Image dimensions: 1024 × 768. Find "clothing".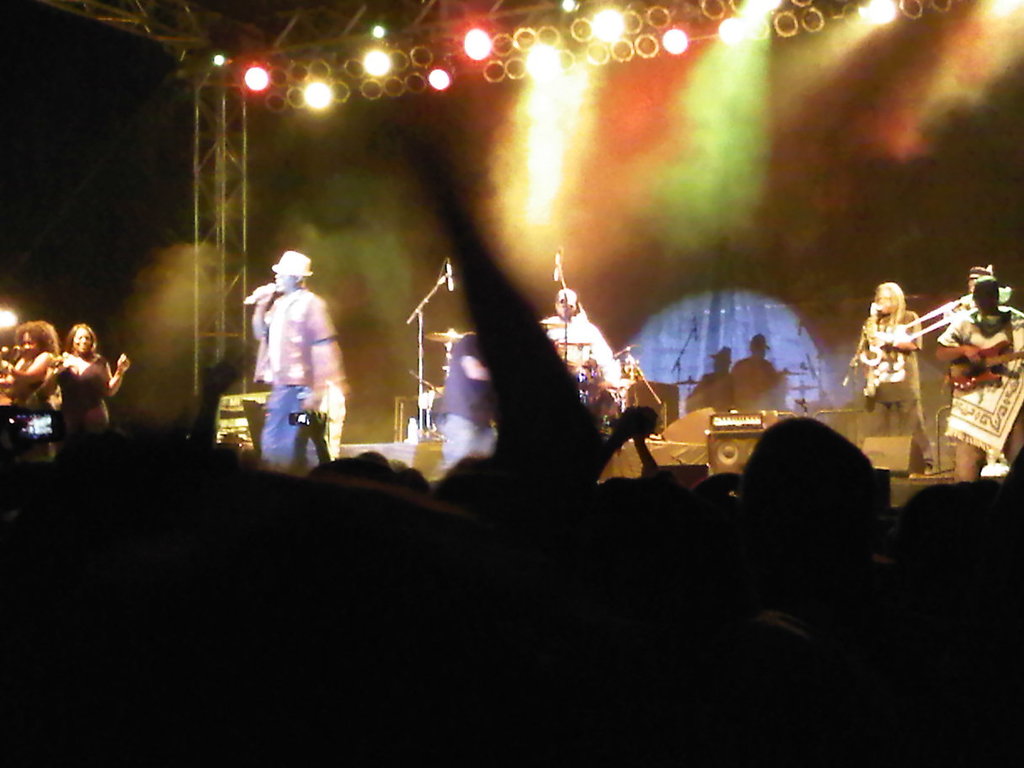
51 347 128 444.
